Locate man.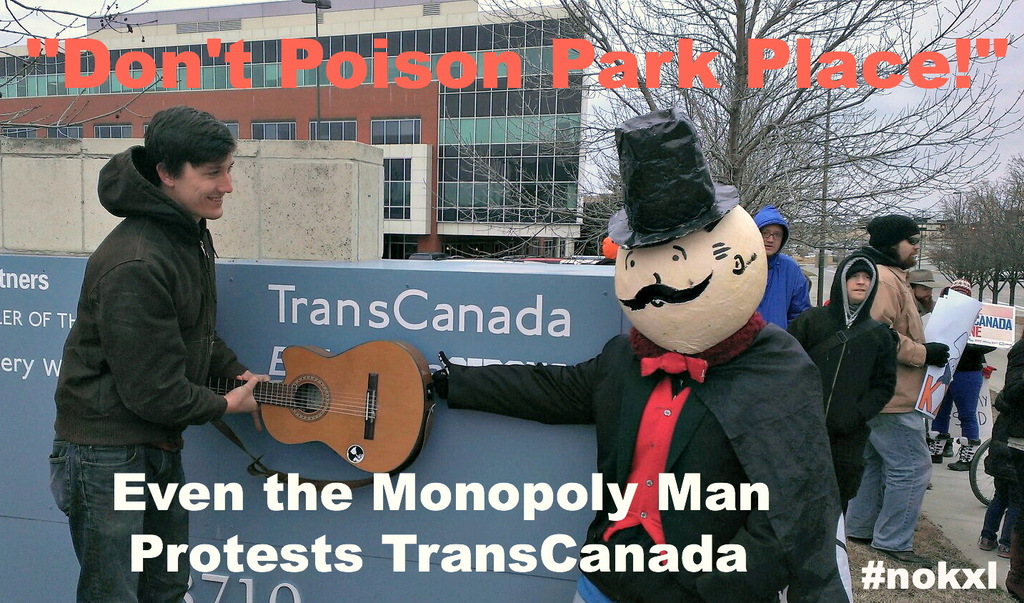
Bounding box: box(905, 268, 931, 314).
